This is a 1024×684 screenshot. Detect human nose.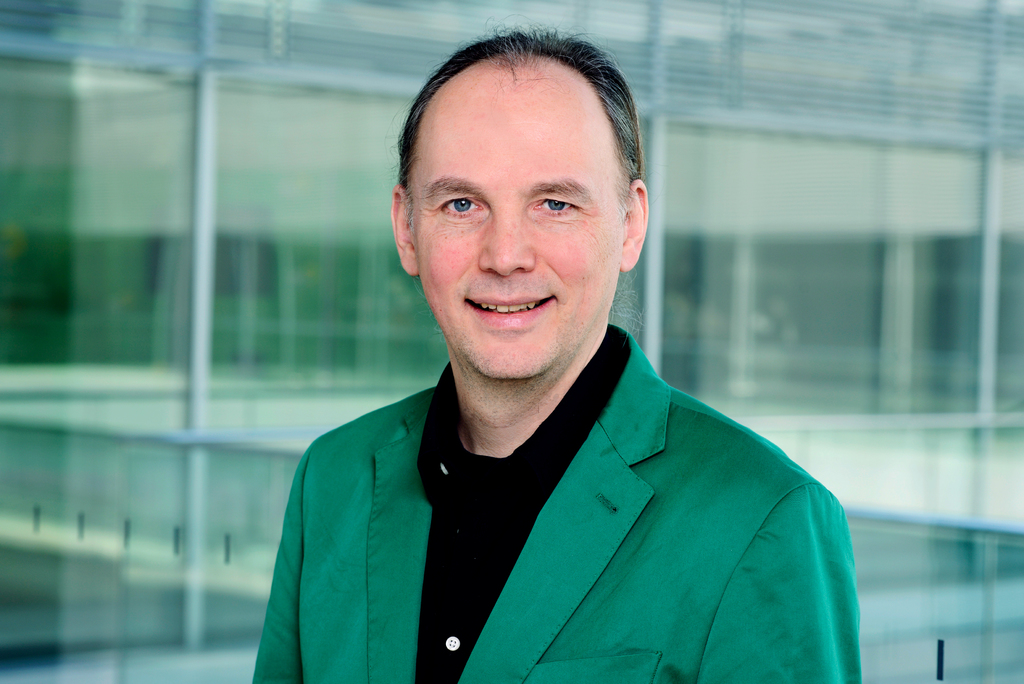
477,210,535,279.
